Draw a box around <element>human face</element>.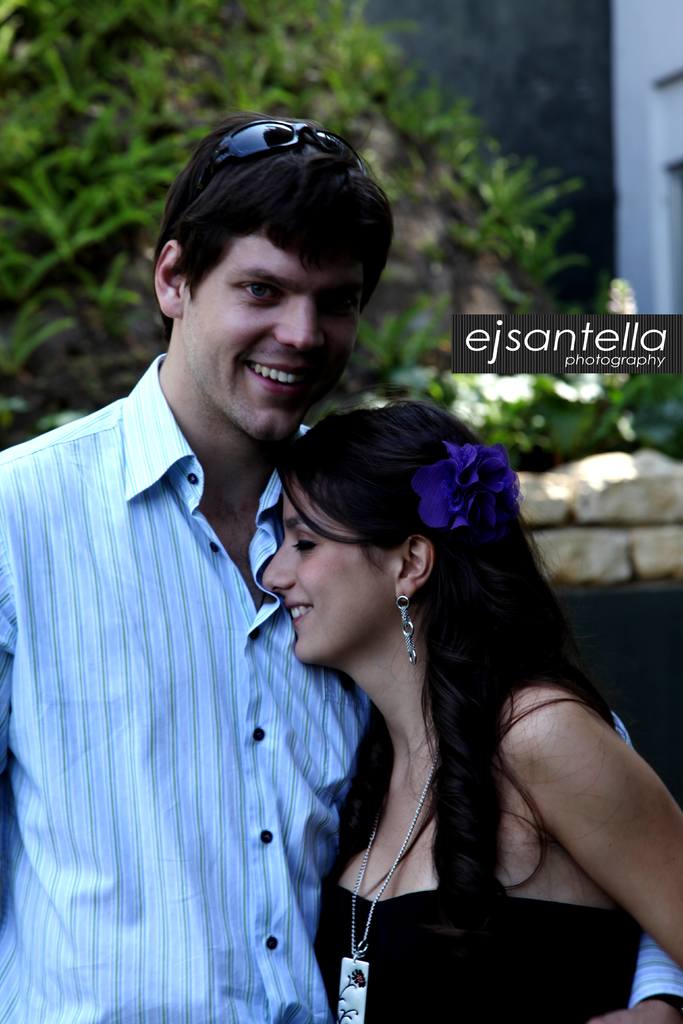
{"x1": 182, "y1": 251, "x2": 375, "y2": 442}.
